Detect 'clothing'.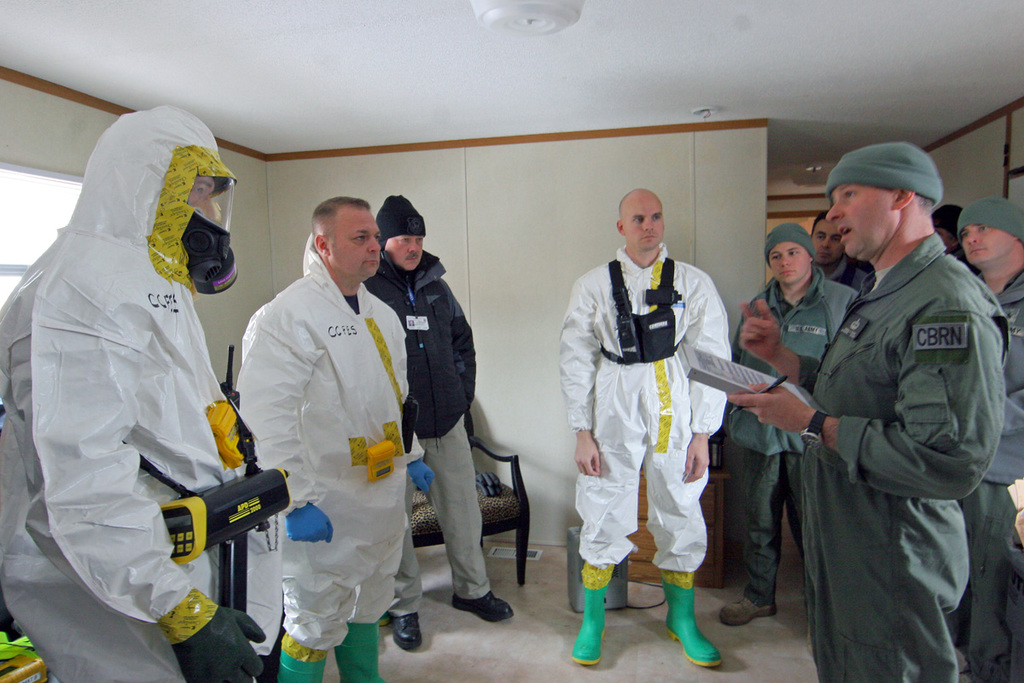
Detected at 236/233/408/651.
